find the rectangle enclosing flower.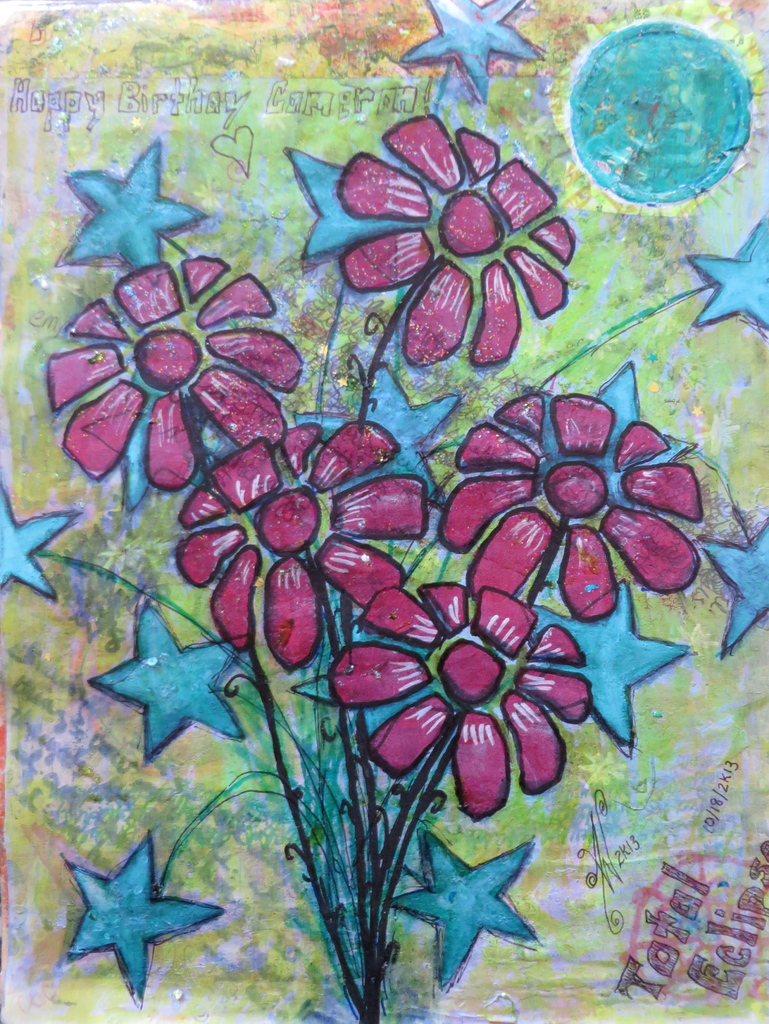
x1=45 y1=254 x2=310 y2=494.
